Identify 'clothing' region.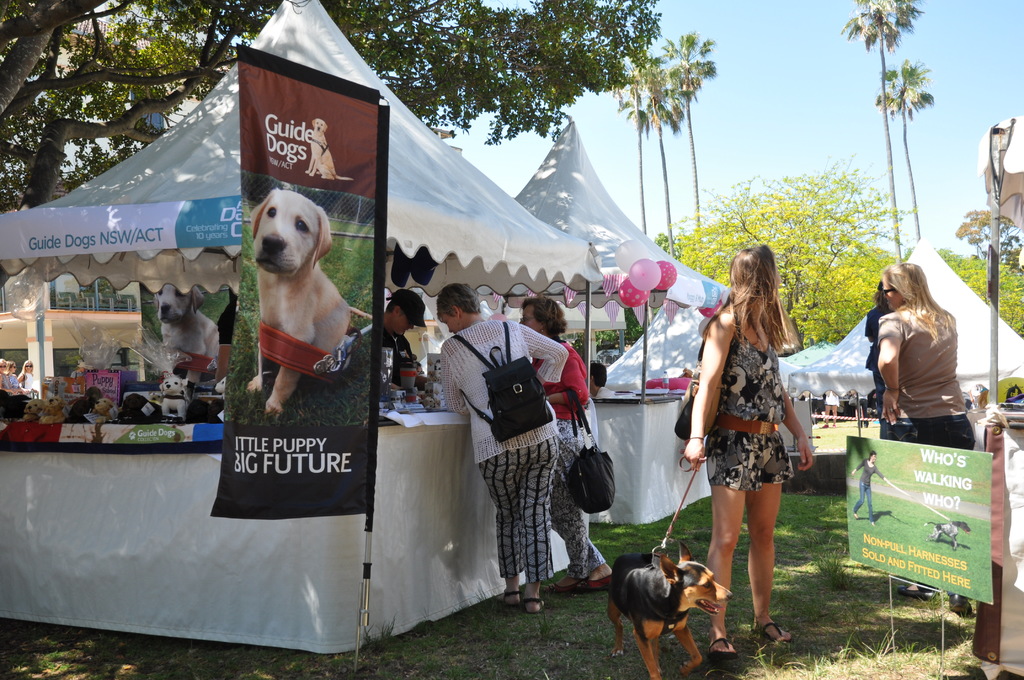
Region: (689,301,796,491).
